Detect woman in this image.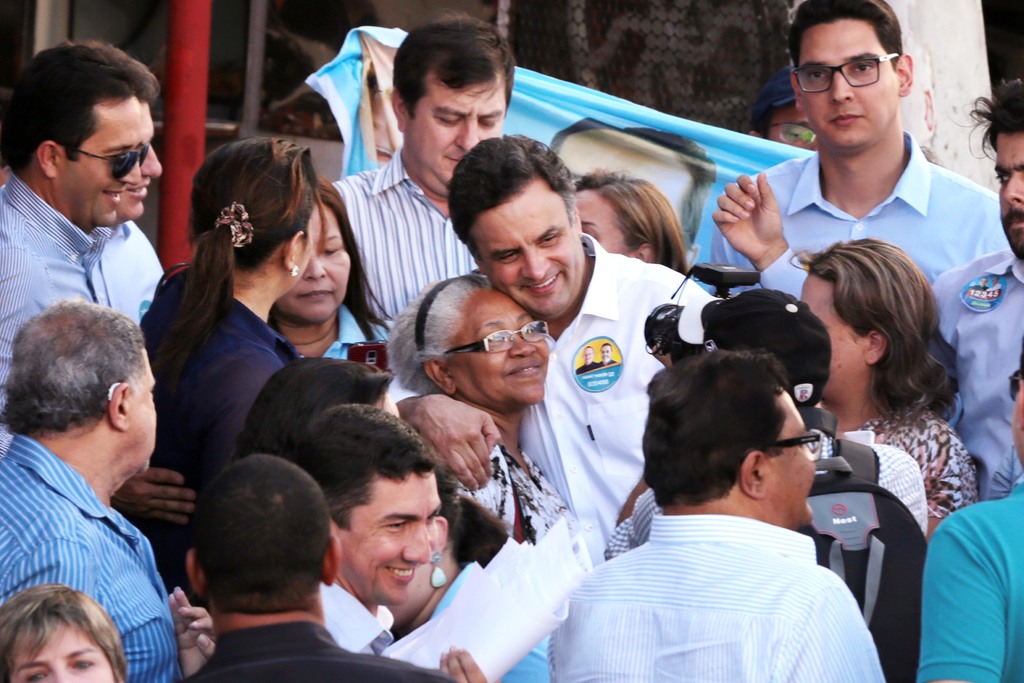
Detection: <box>797,233,988,561</box>.
